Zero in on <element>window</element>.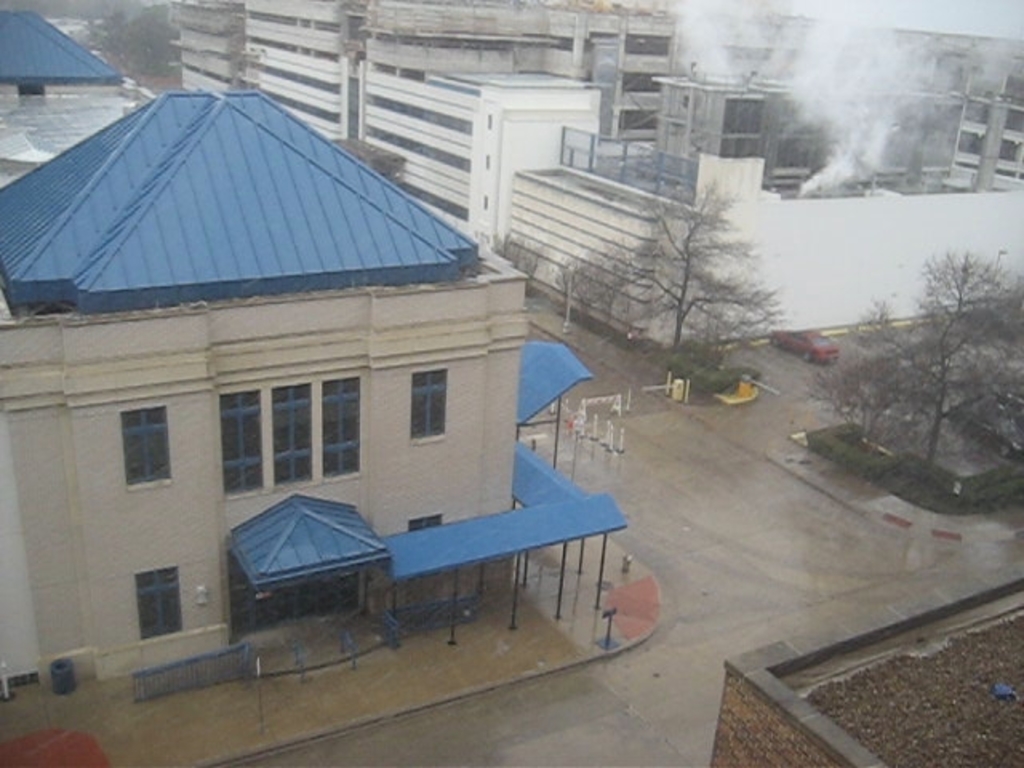
Zeroed in: pyautogui.locateOnScreen(117, 408, 195, 493).
